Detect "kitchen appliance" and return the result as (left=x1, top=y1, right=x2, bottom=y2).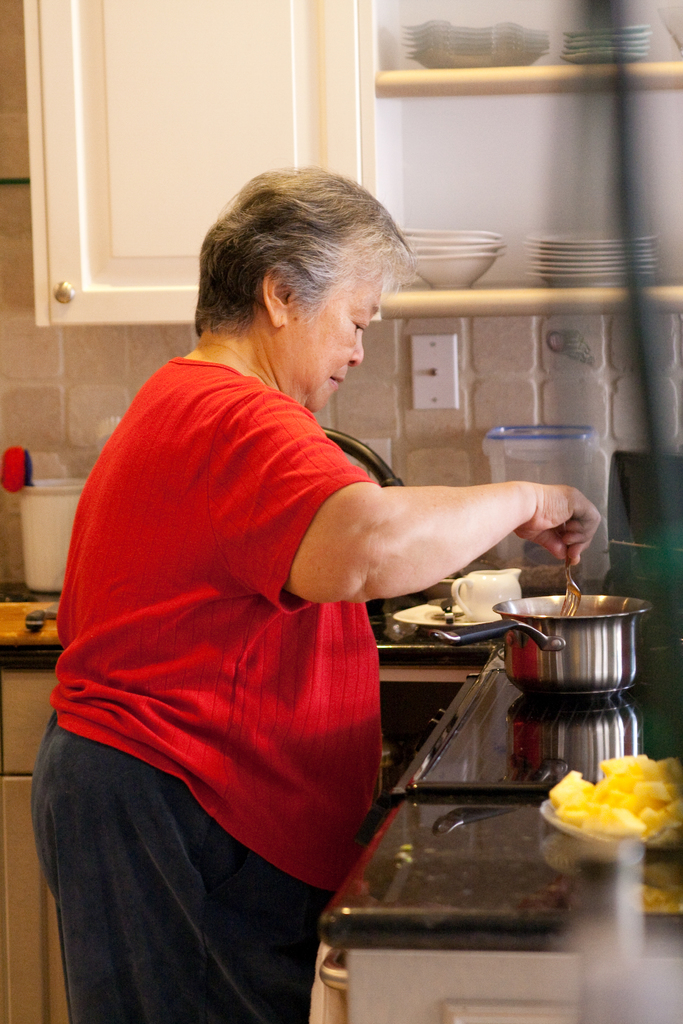
(left=400, top=232, right=505, bottom=288).
